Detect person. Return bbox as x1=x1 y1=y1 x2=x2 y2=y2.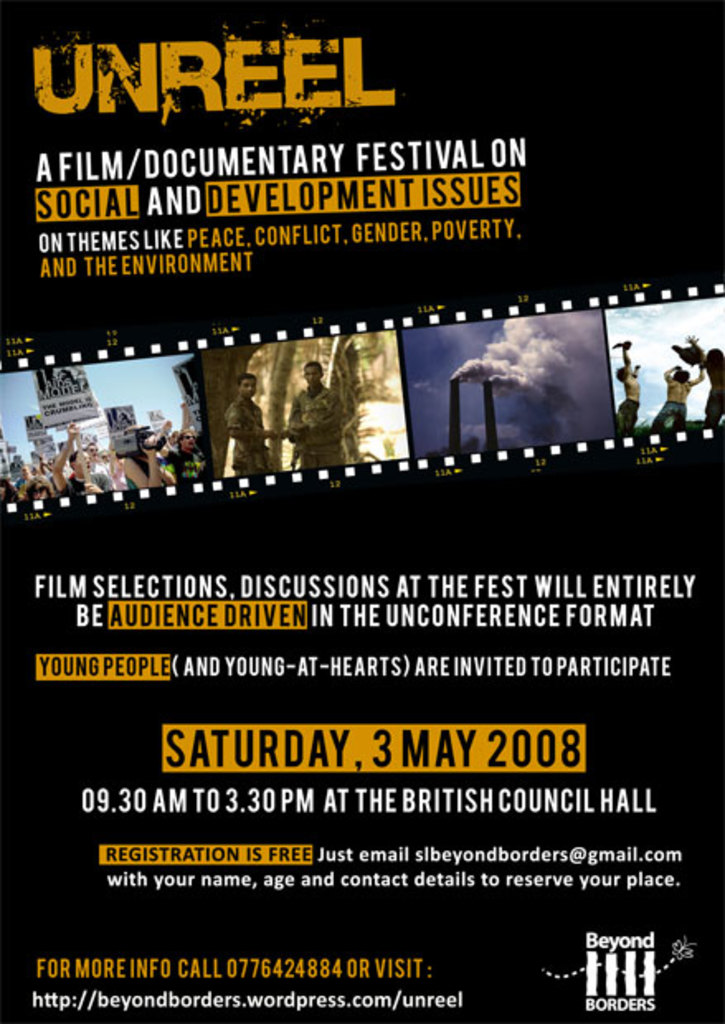
x1=220 y1=367 x2=279 y2=482.
